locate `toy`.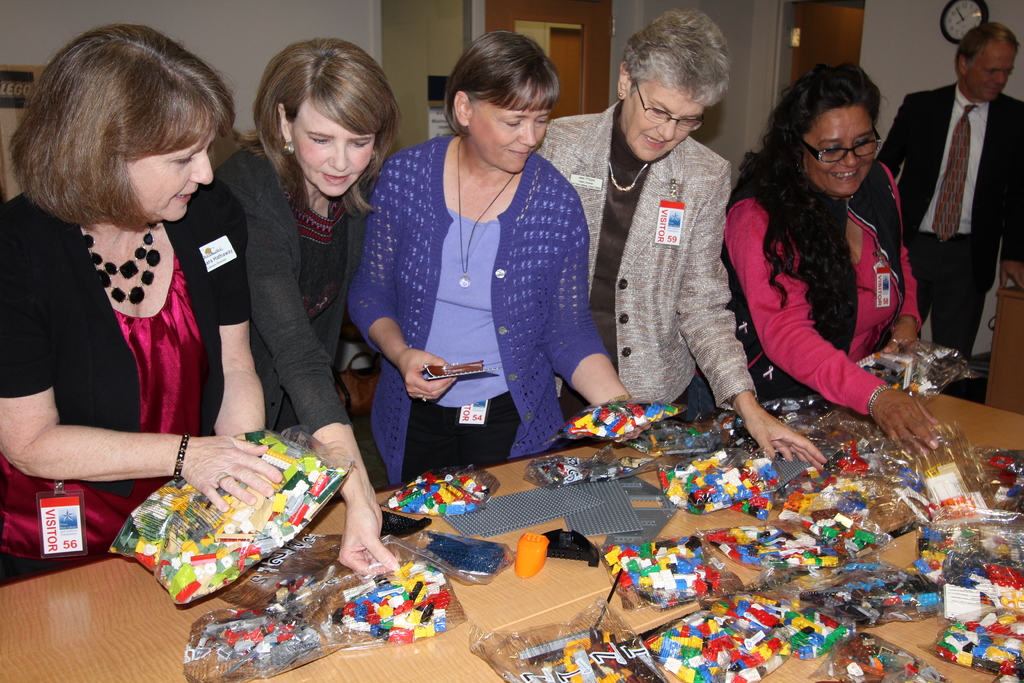
Bounding box: {"left": 816, "top": 513, "right": 876, "bottom": 553}.
